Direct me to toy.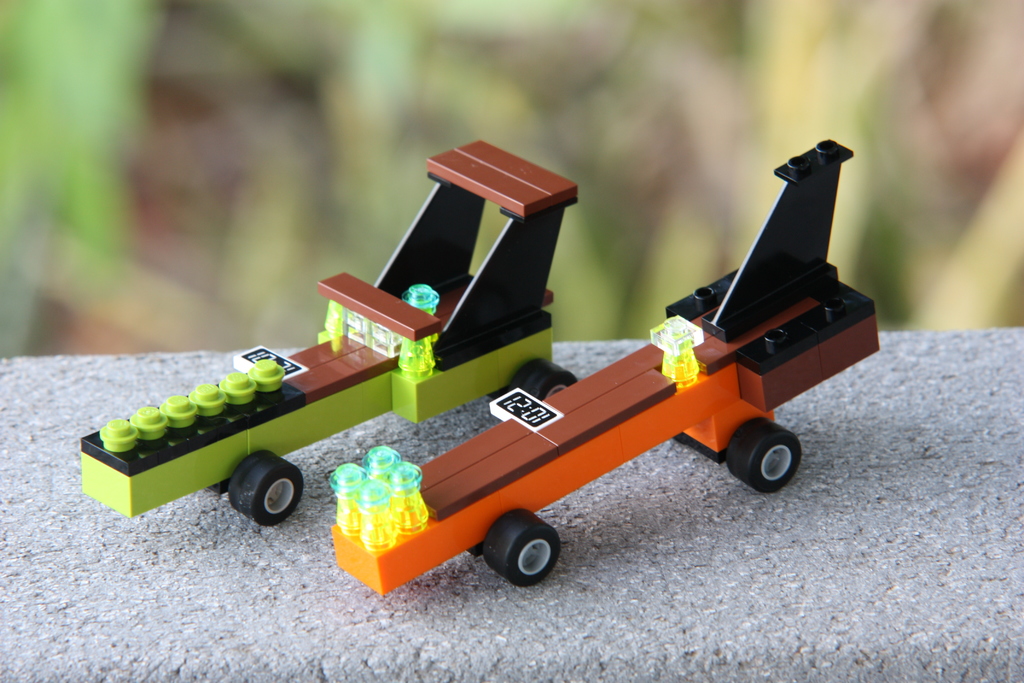
Direction: {"x1": 317, "y1": 131, "x2": 888, "y2": 579}.
